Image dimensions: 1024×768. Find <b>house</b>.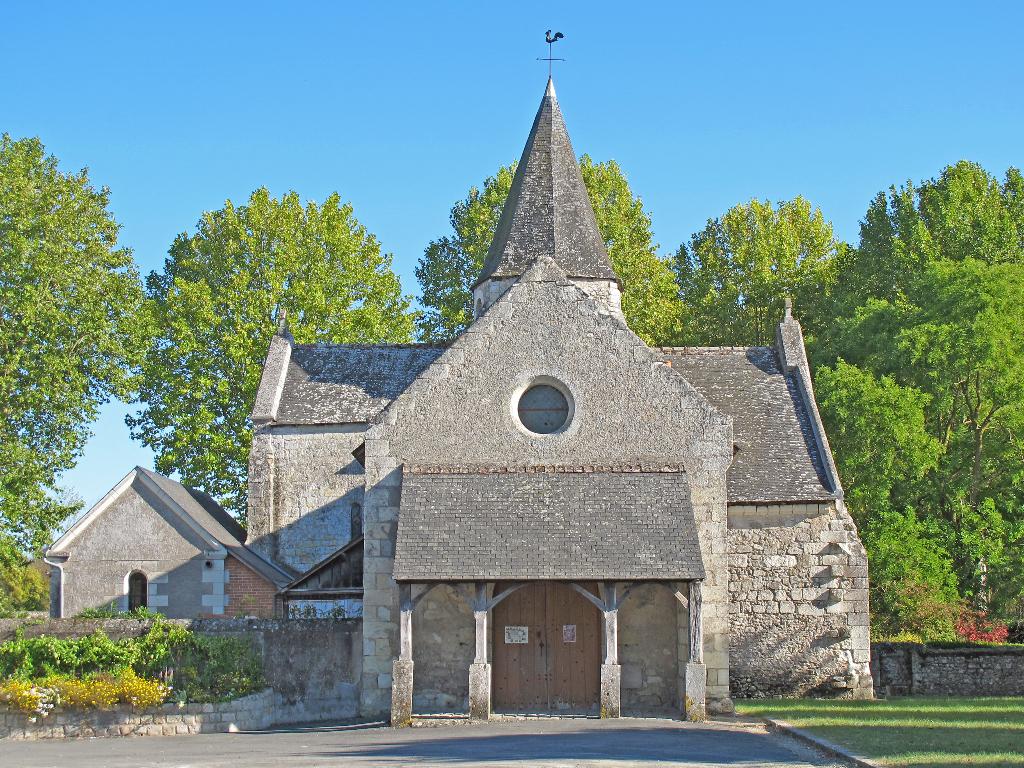
40:28:875:726.
